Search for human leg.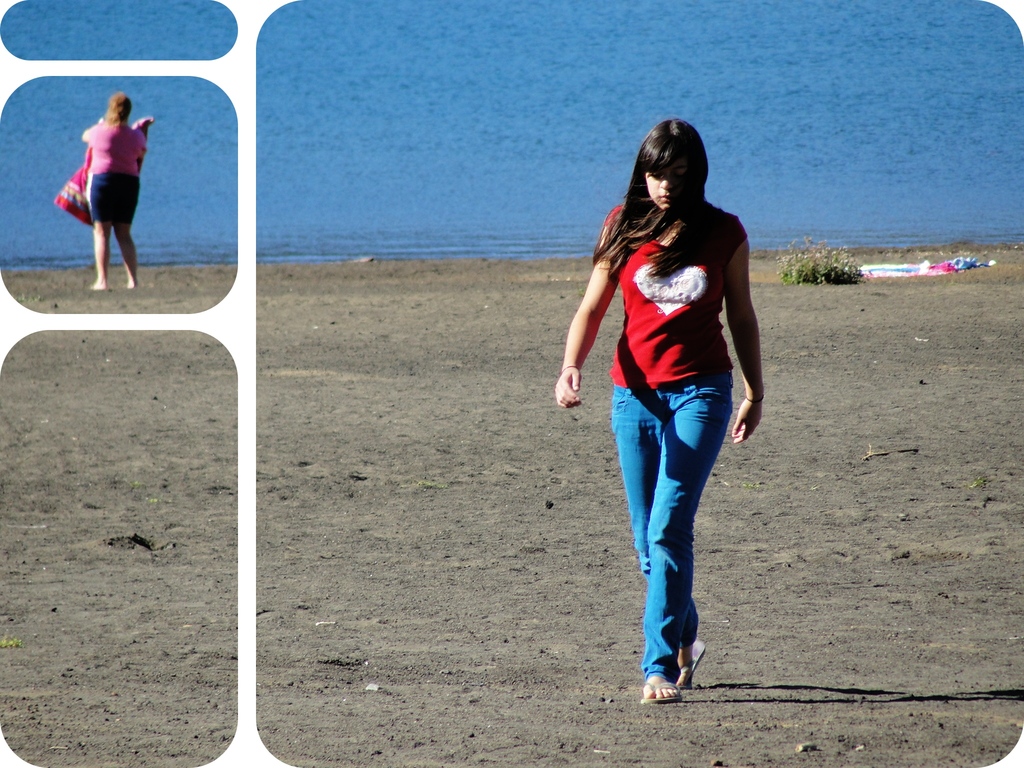
Found at Rect(640, 371, 735, 701).
